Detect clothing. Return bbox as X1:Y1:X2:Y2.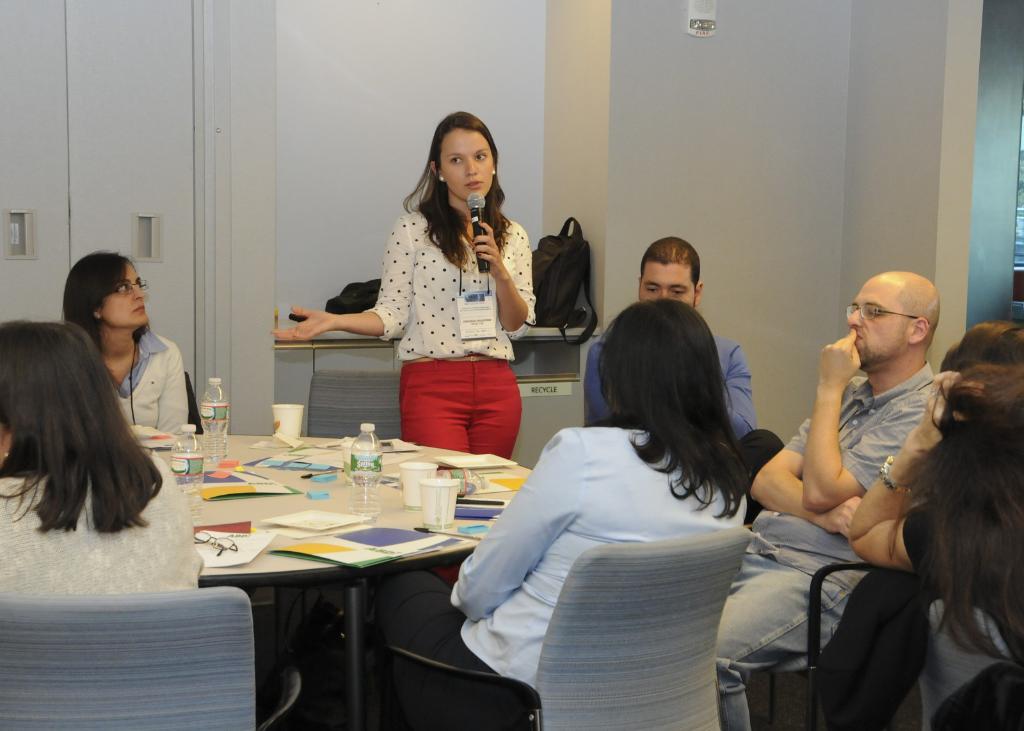
0:449:204:612.
